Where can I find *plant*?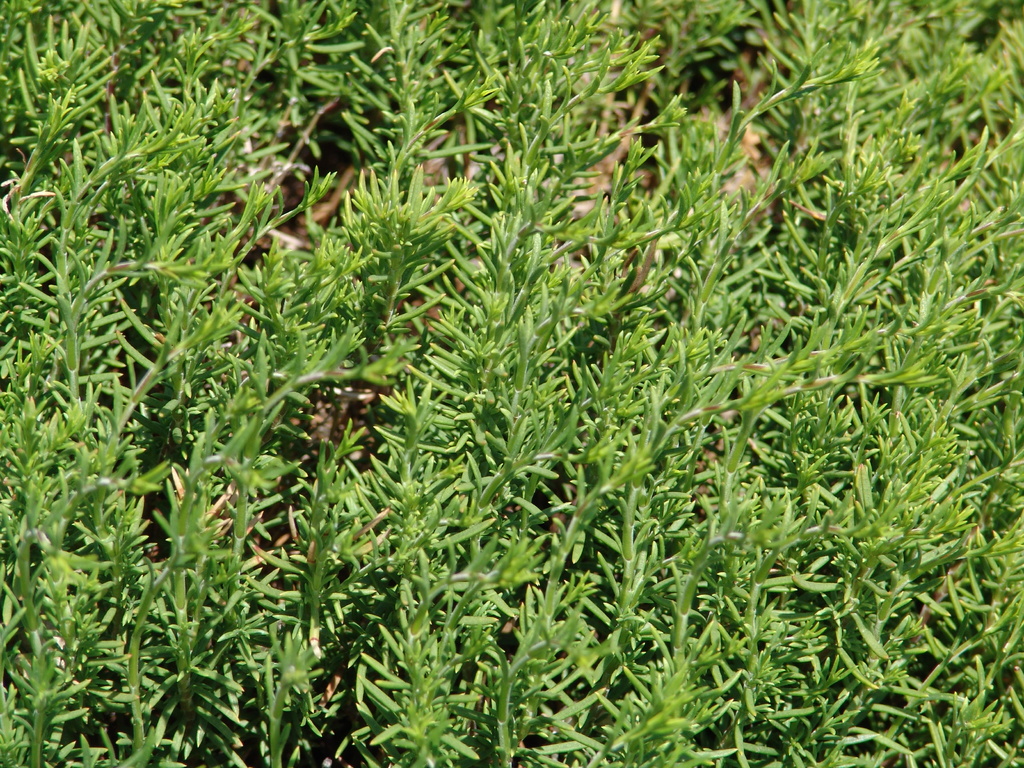
You can find it at detection(0, 0, 1023, 767).
